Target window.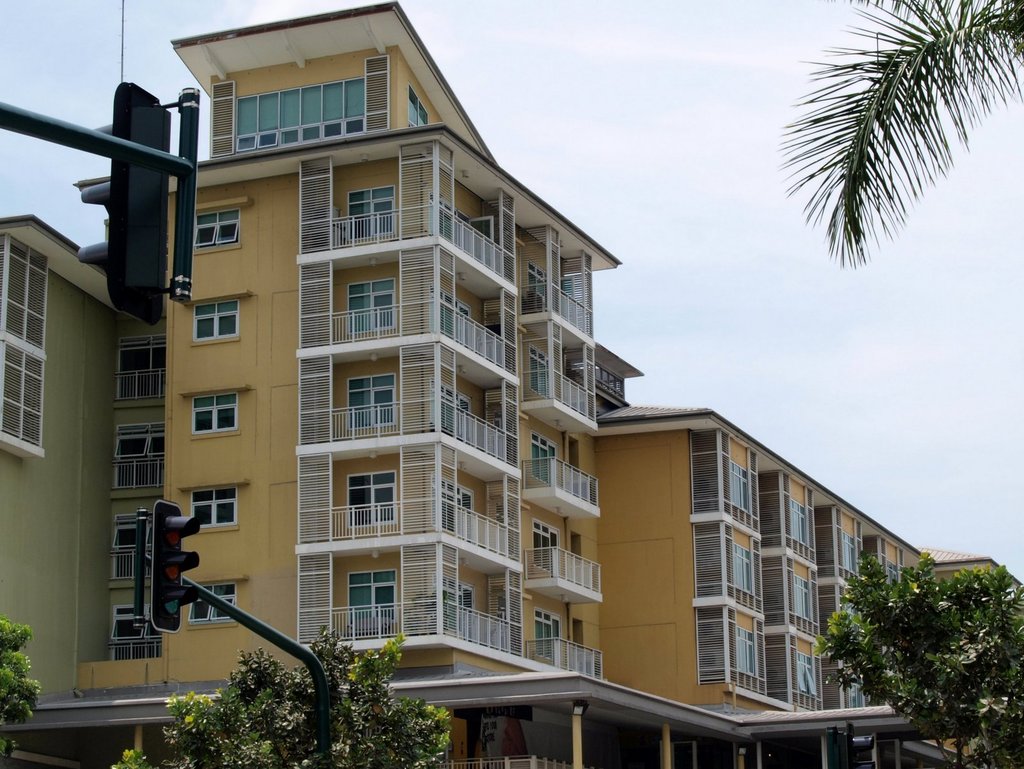
Target region: 408:86:425:129.
